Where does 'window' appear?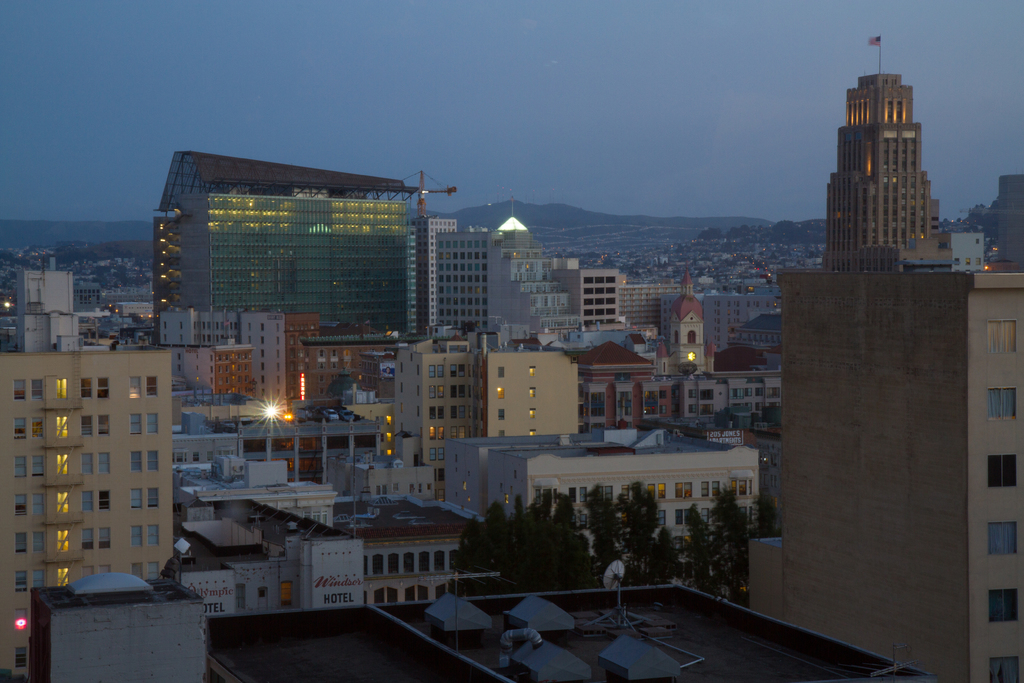
Appears at 429,407,438,419.
